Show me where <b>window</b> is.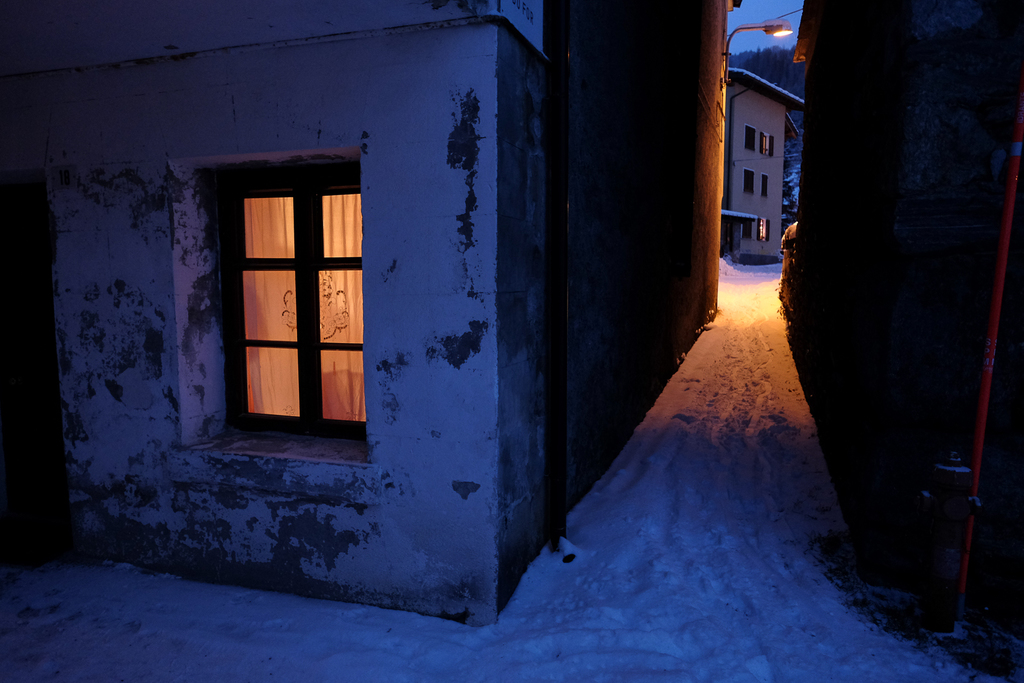
<b>window</b> is at (left=212, top=117, right=348, bottom=476).
